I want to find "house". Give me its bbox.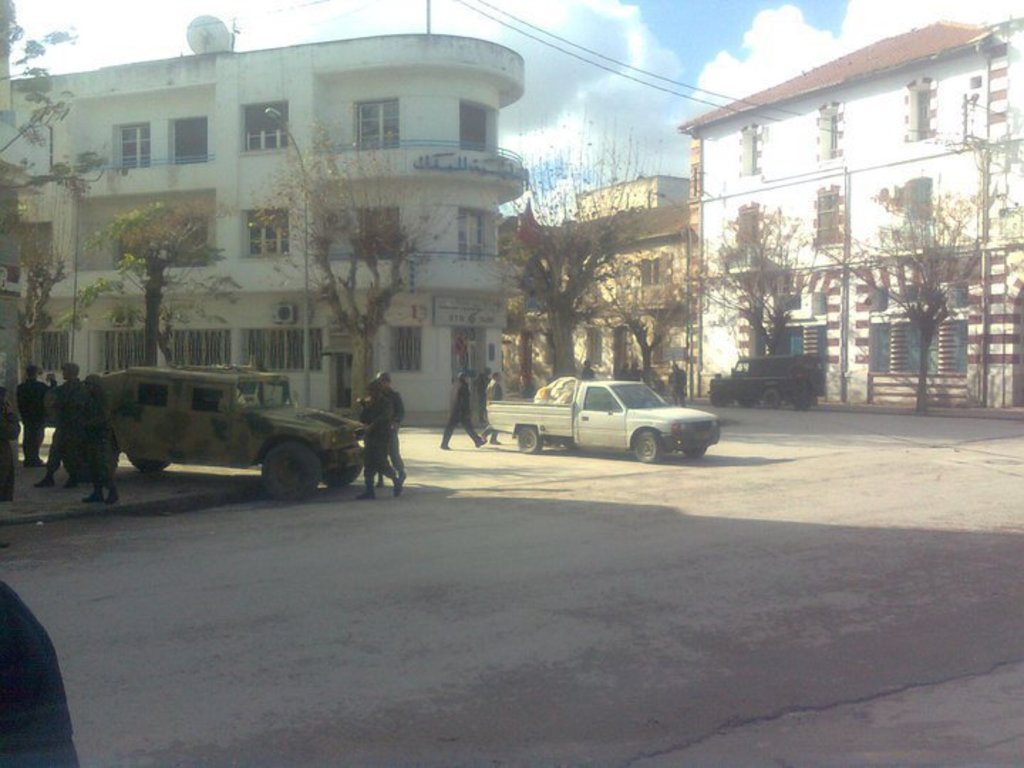
503, 169, 688, 395.
